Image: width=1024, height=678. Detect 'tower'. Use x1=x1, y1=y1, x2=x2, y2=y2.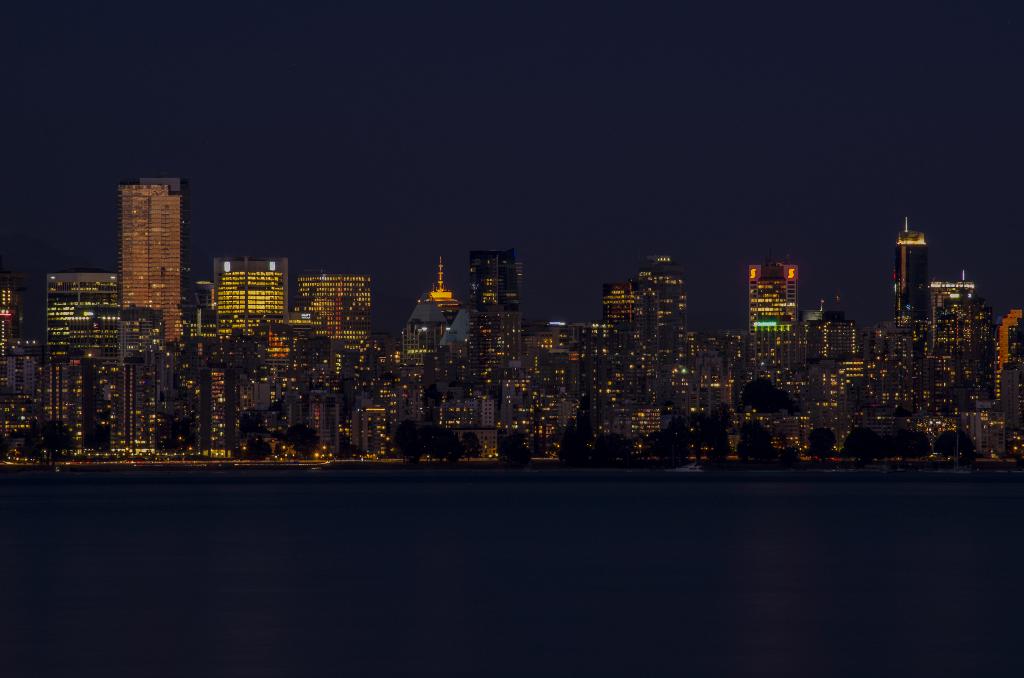
x1=113, y1=175, x2=200, y2=350.
